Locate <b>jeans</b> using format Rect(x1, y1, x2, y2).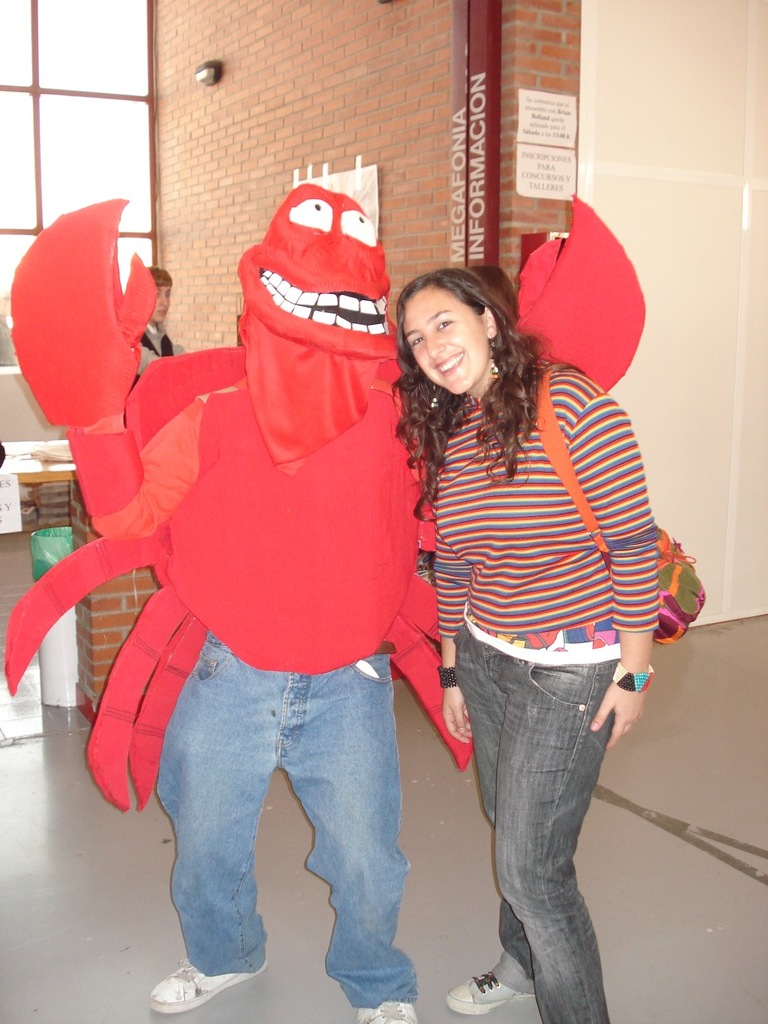
Rect(437, 616, 647, 1023).
